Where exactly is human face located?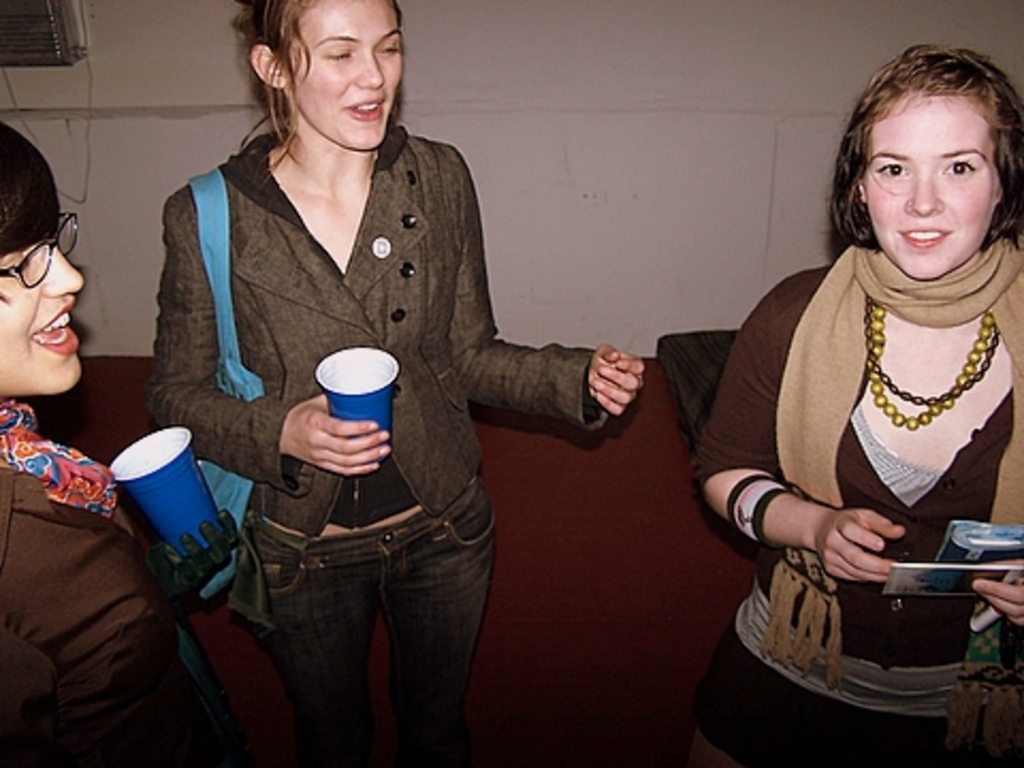
Its bounding box is 284/0/405/147.
